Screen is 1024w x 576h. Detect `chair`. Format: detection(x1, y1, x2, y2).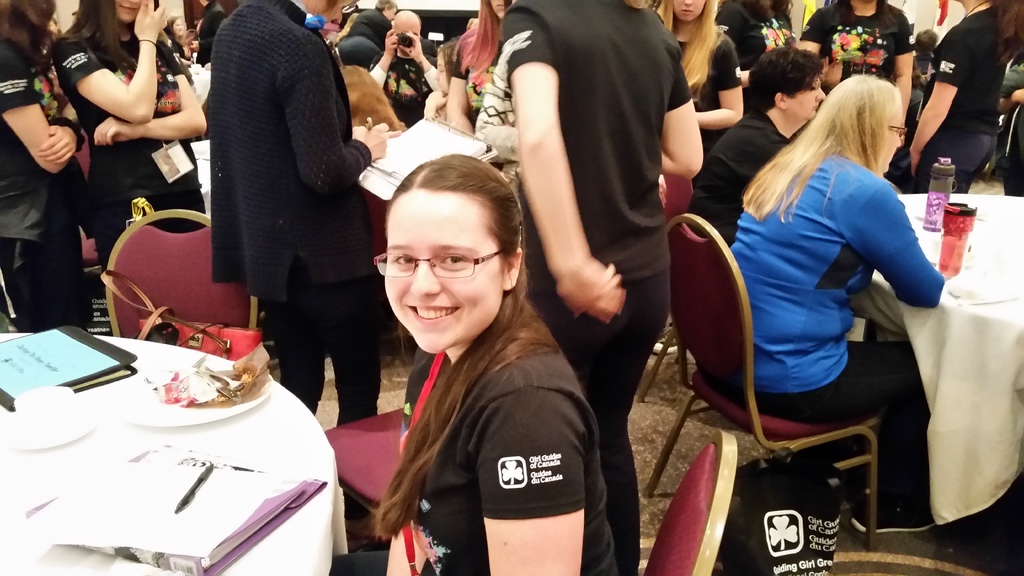
detection(636, 171, 692, 406).
